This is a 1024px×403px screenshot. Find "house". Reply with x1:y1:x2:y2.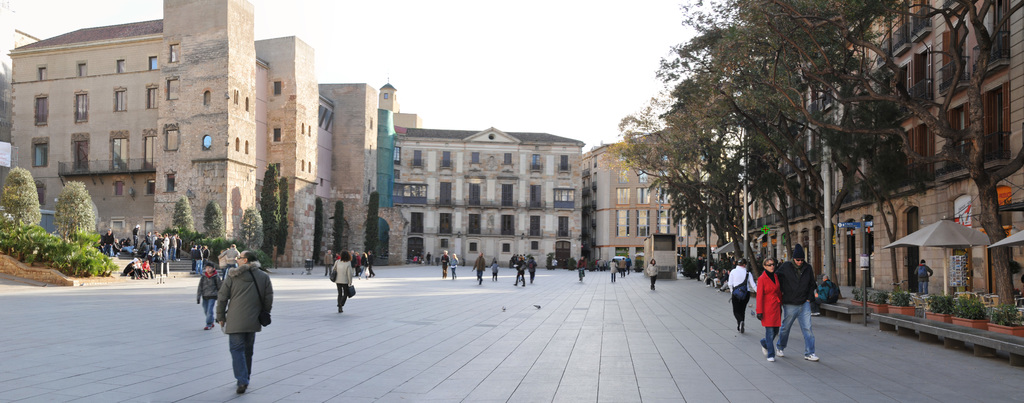
758:0:1023:339.
